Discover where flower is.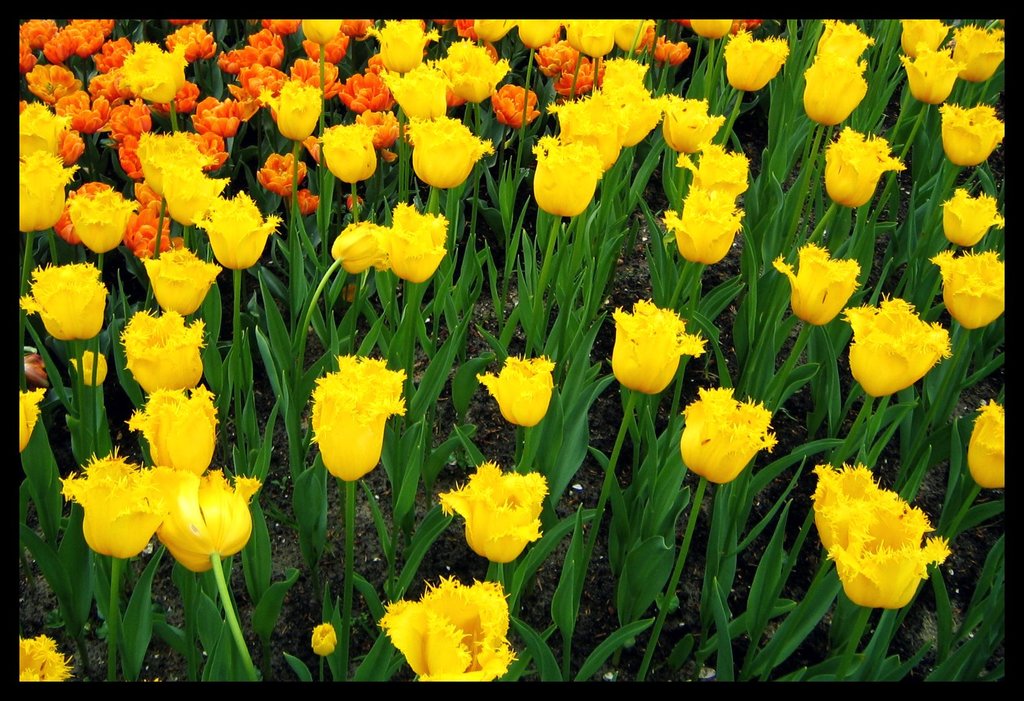
Discovered at rect(604, 295, 706, 401).
